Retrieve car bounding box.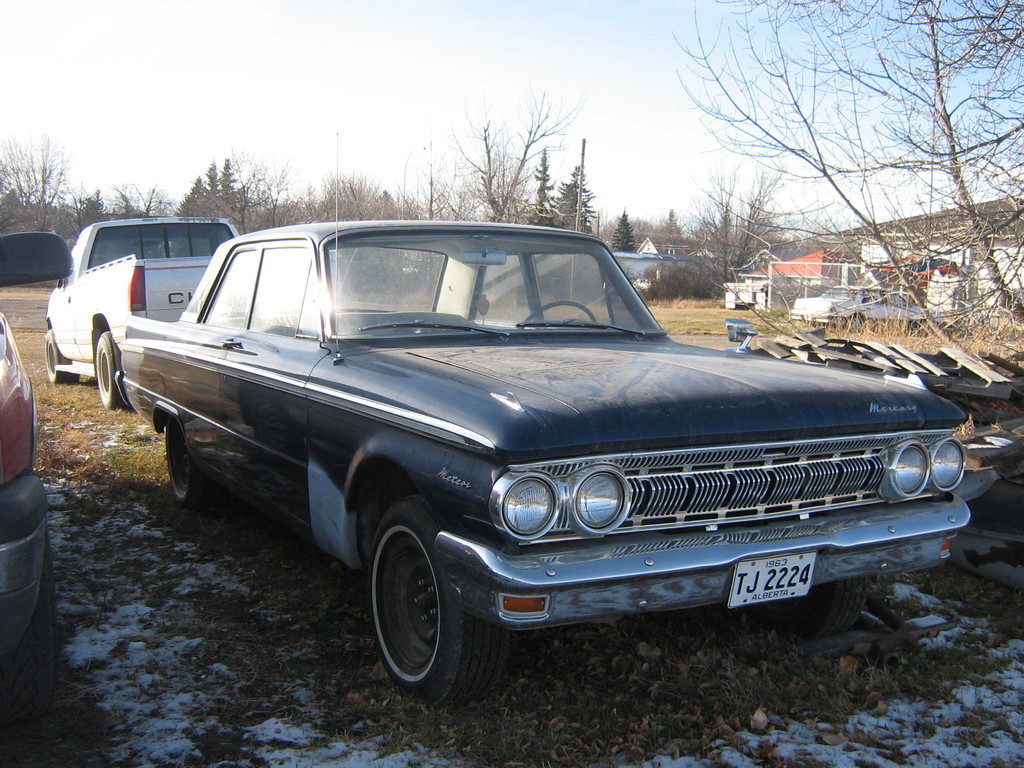
Bounding box: select_region(43, 214, 257, 408).
